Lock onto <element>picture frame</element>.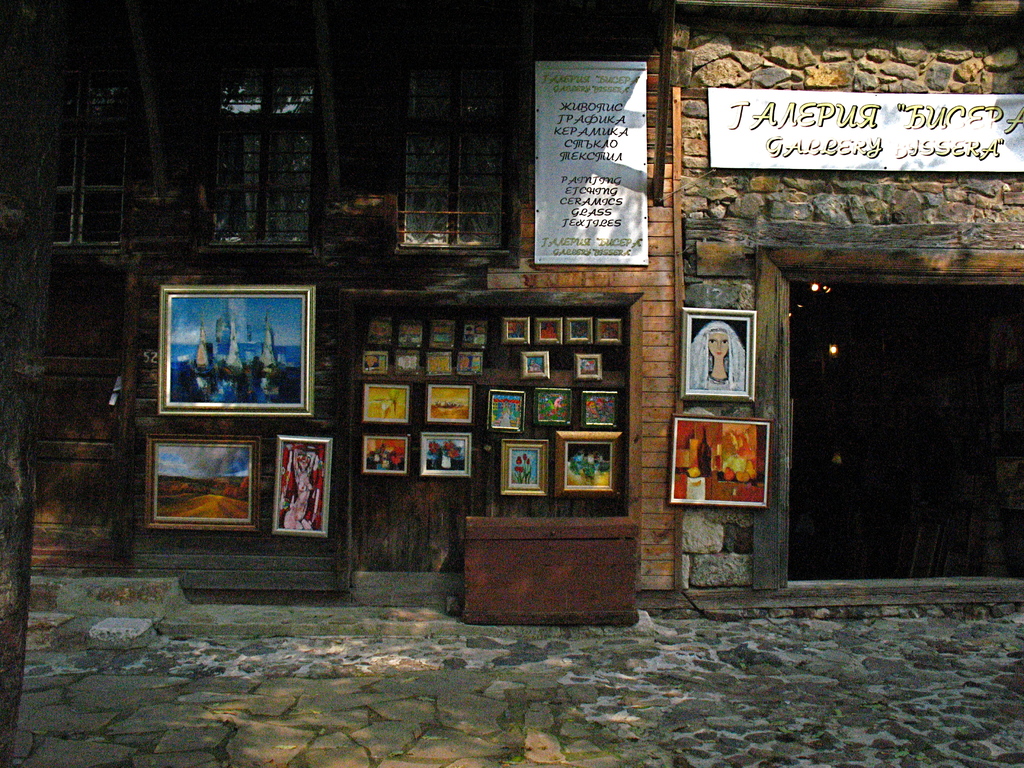
Locked: 457/315/488/348.
